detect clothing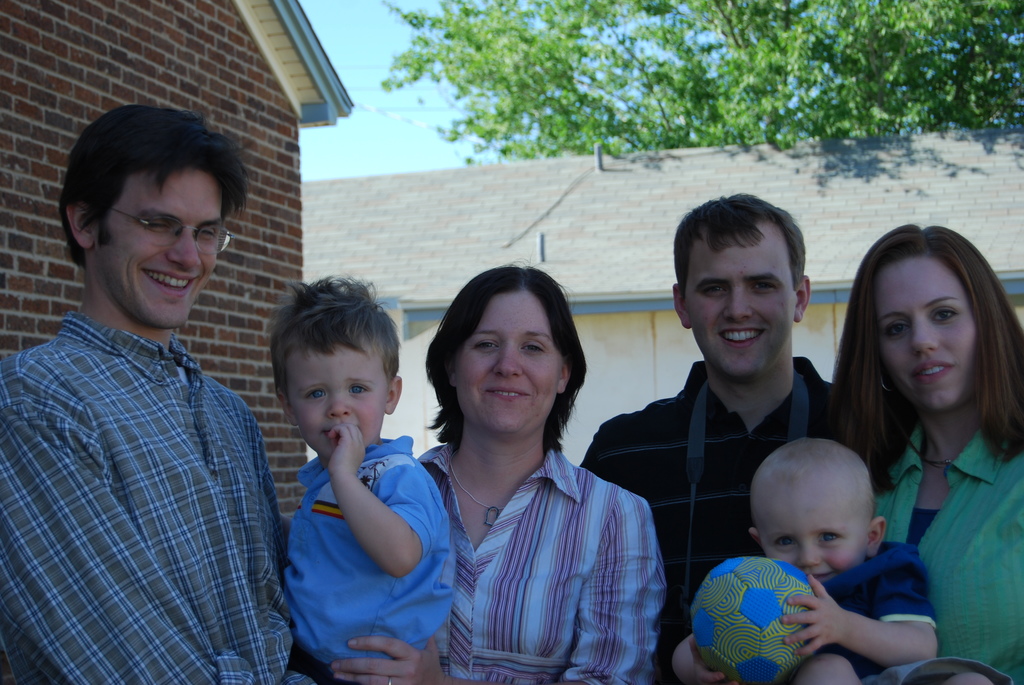
<box>568,347,831,681</box>
